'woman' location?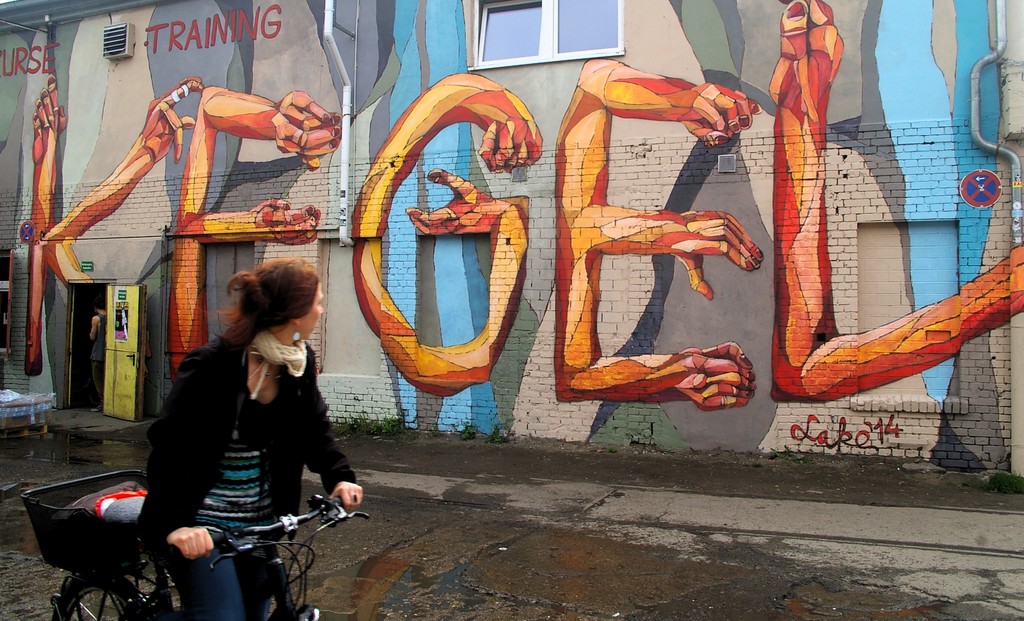
bbox(127, 246, 348, 608)
